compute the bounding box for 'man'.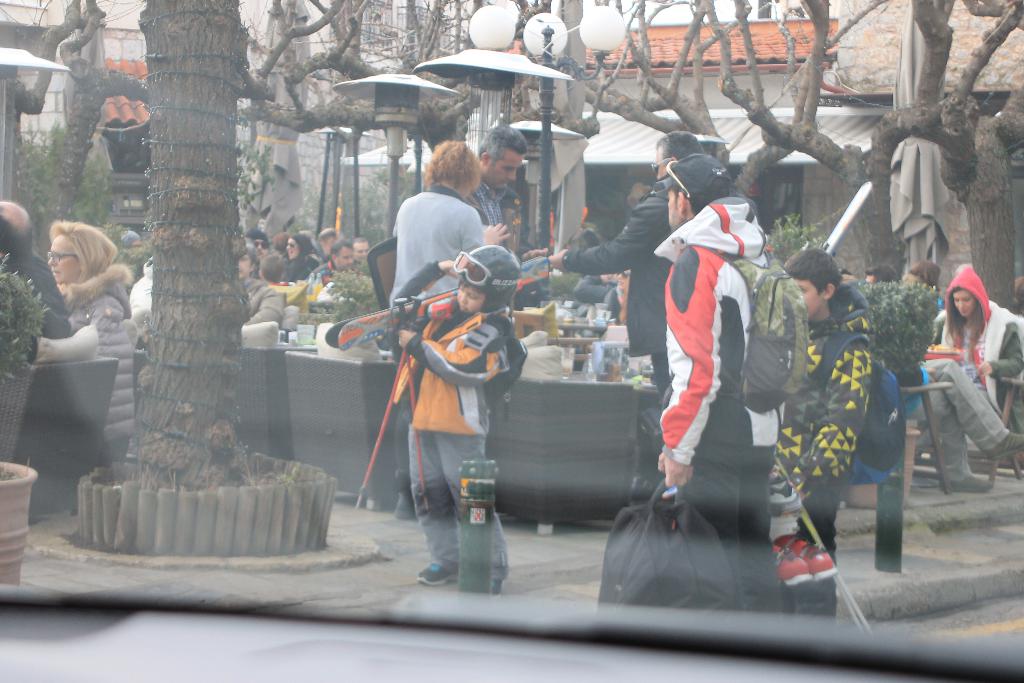
bbox=(548, 132, 757, 503).
